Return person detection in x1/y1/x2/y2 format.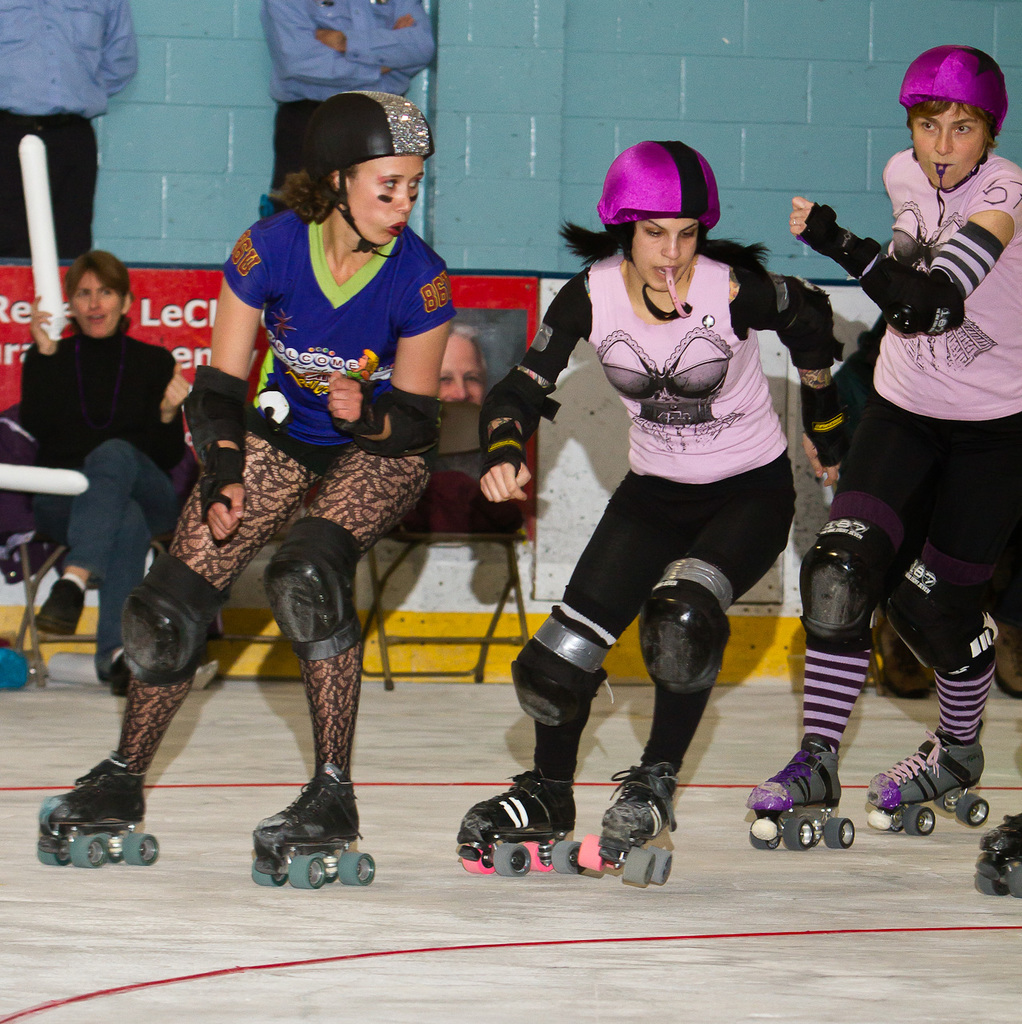
0/0/133/247.
